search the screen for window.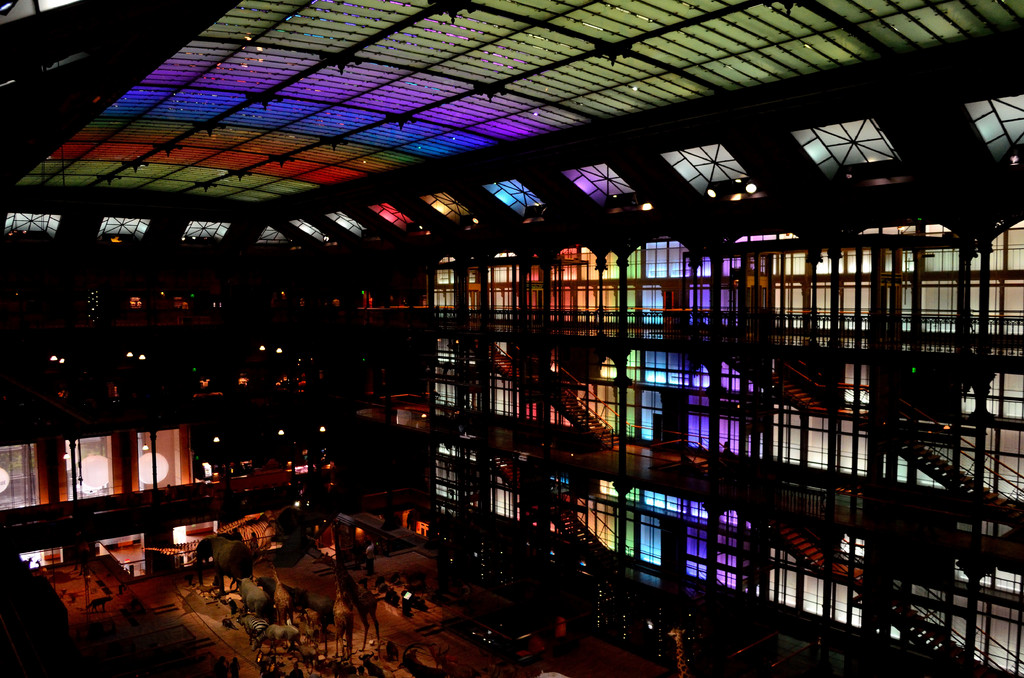
Found at Rect(485, 177, 548, 213).
